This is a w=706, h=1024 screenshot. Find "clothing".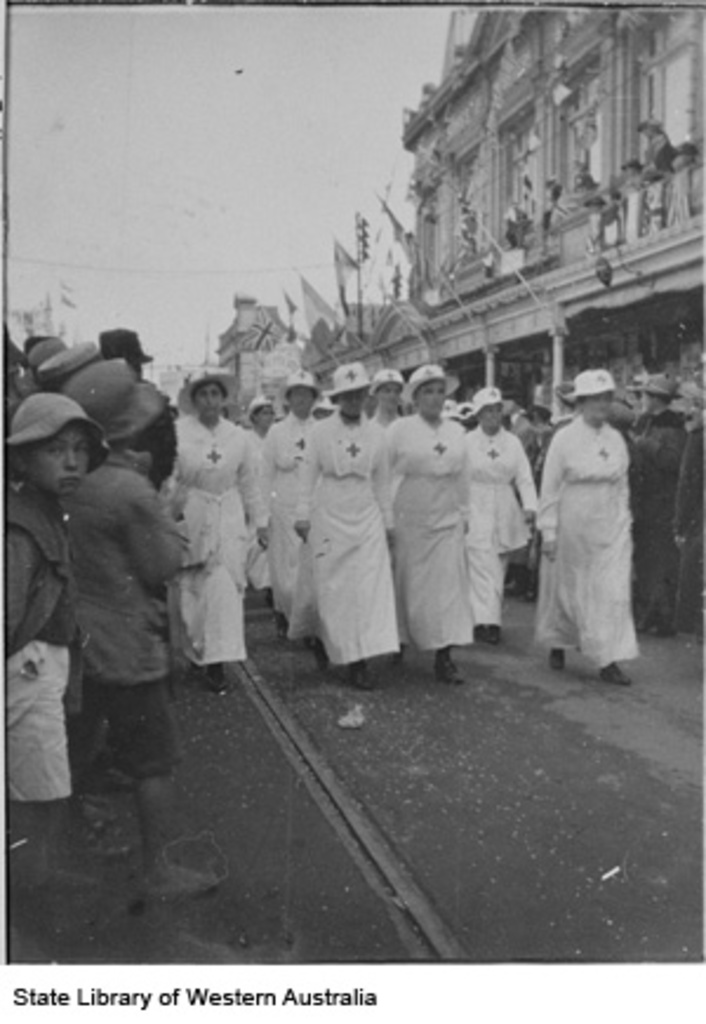
Bounding box: <box>56,438,191,779</box>.
